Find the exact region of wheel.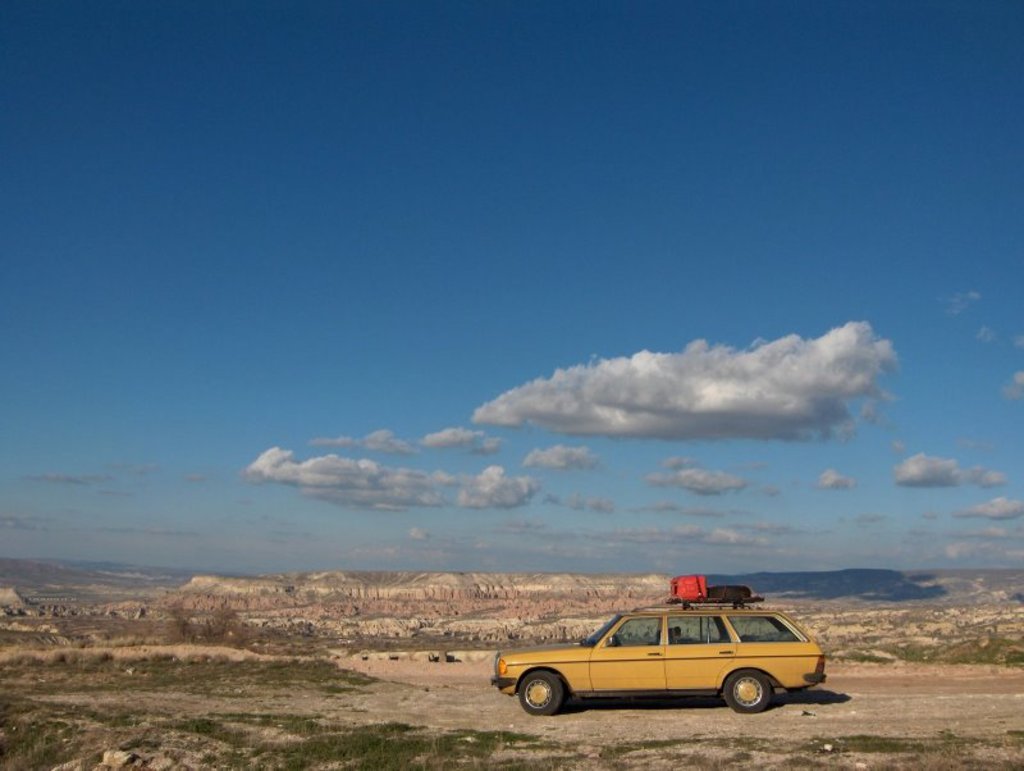
Exact region: 516:667:566:713.
